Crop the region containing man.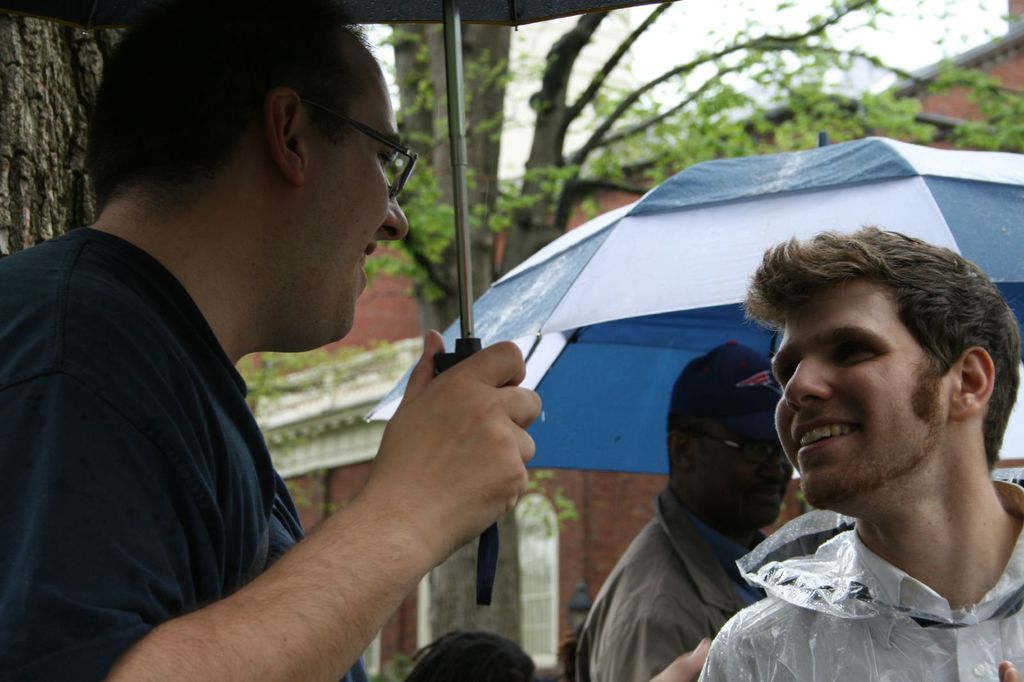
Crop region: bbox=(19, 49, 586, 681).
